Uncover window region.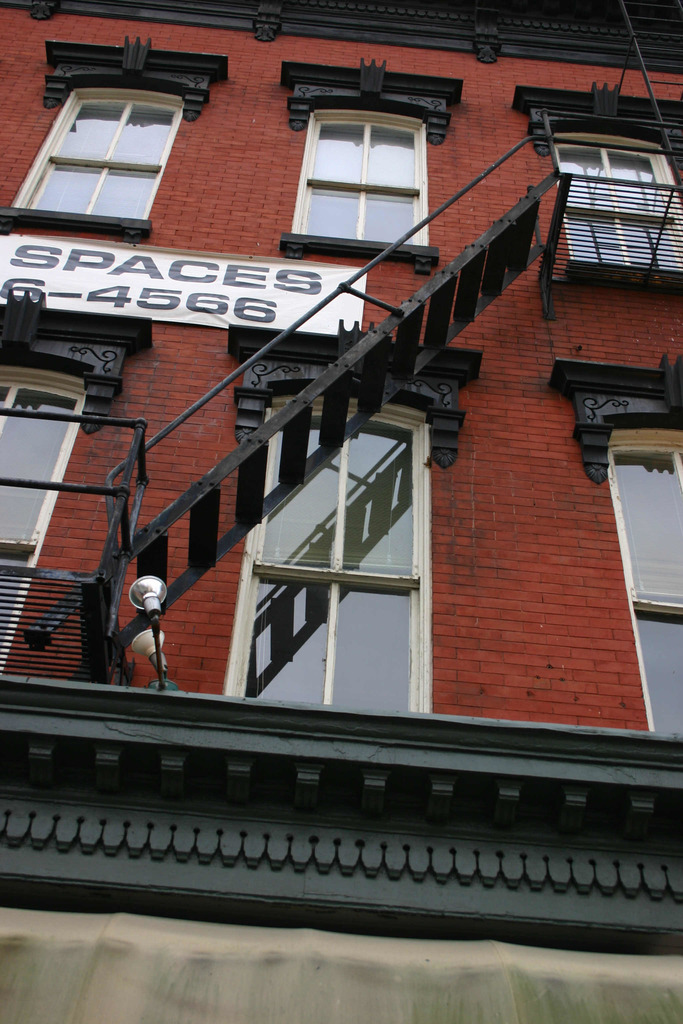
Uncovered: [left=573, top=353, right=682, bottom=752].
